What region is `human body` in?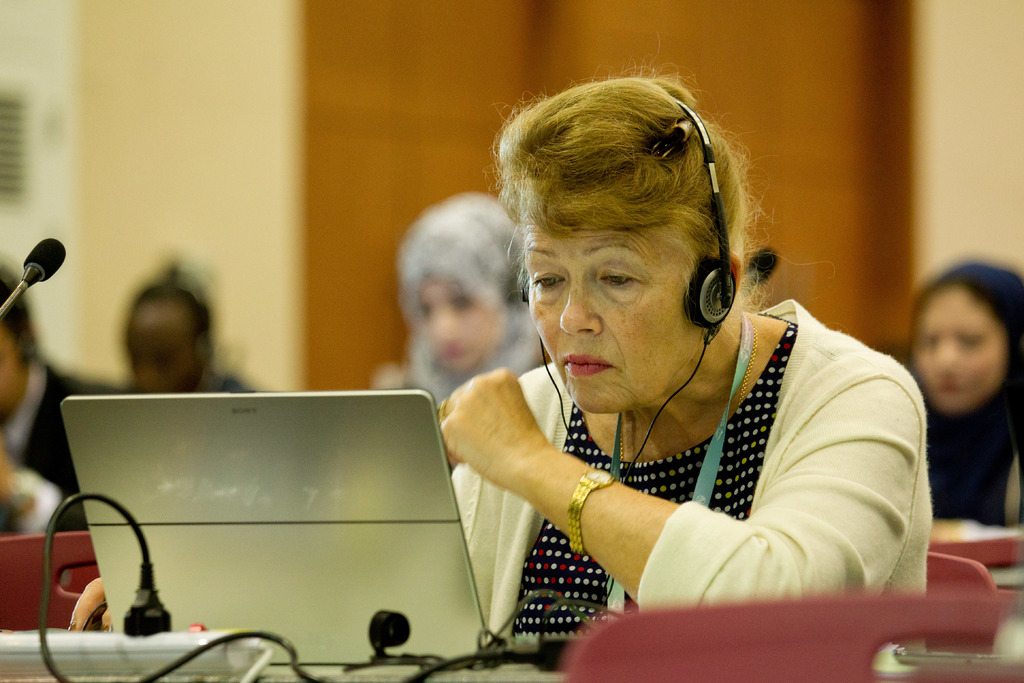
(69,70,932,672).
